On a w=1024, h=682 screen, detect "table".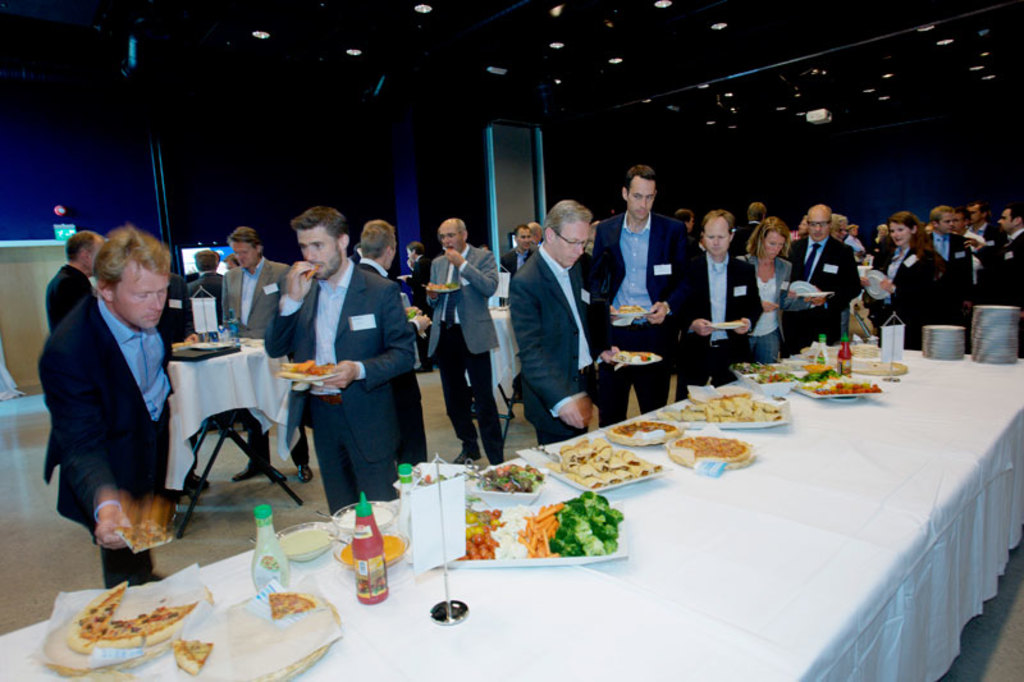
x1=0 y1=328 x2=1023 y2=681.
